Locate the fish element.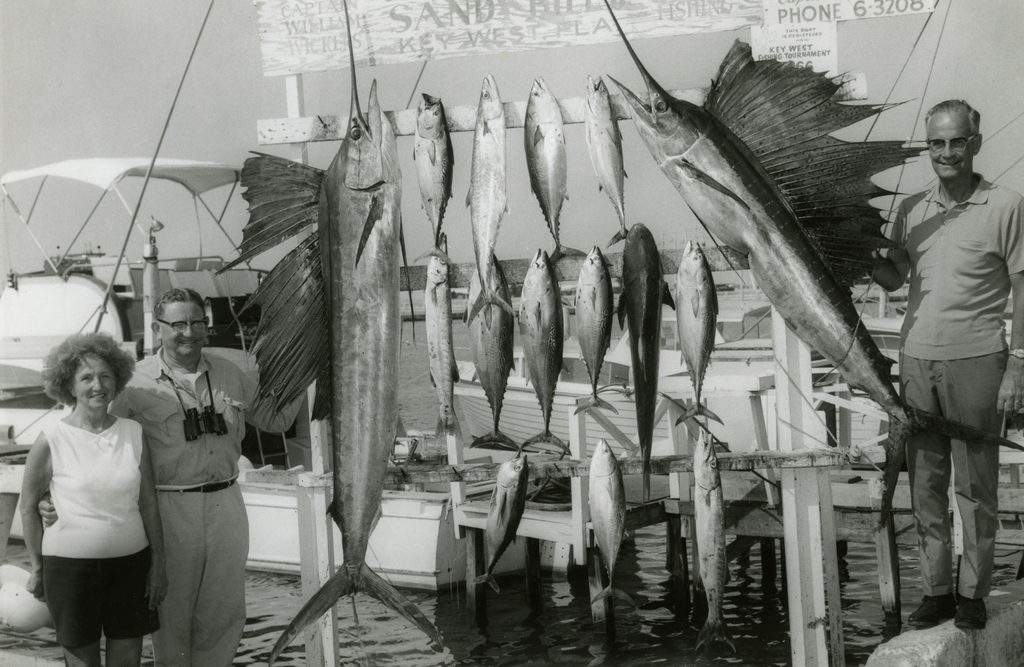
Element bbox: bbox(597, 0, 1023, 529).
